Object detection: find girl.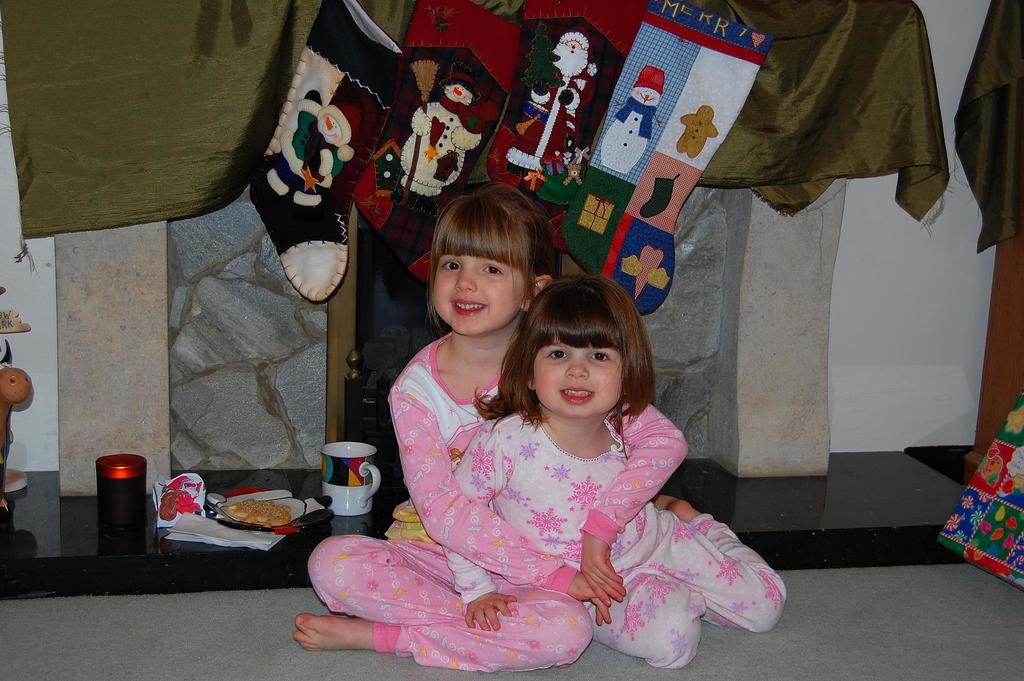
bbox=[447, 273, 783, 669].
